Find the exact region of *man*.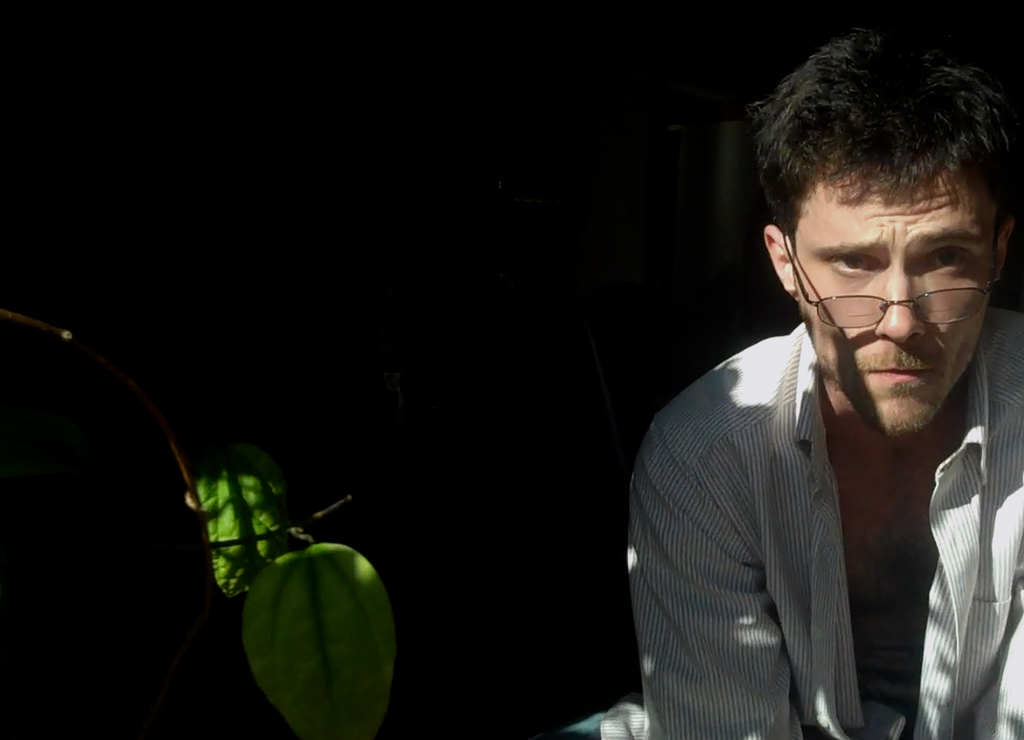
Exact region: Rect(607, 48, 1019, 738).
